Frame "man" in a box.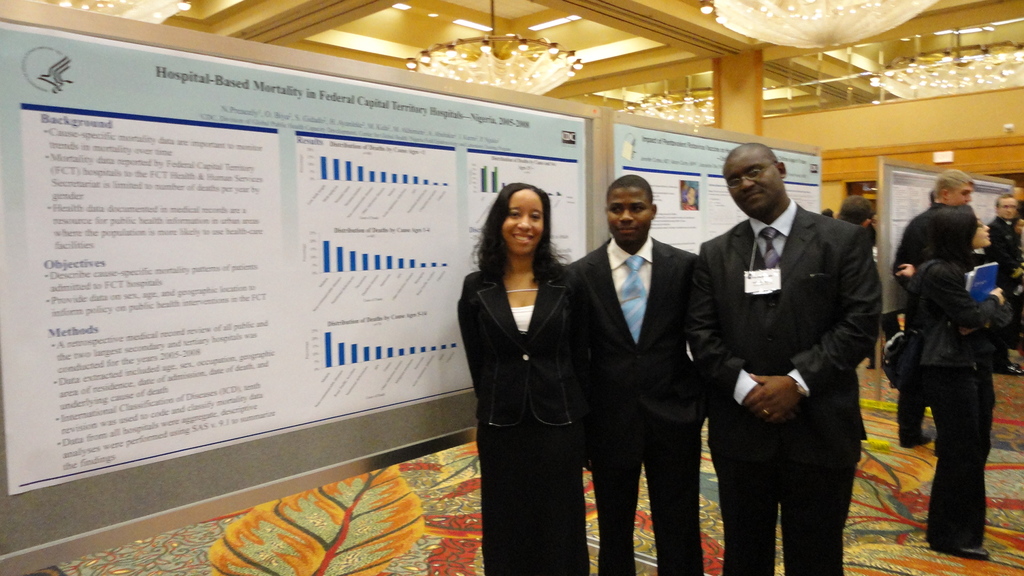
locate(689, 129, 890, 572).
